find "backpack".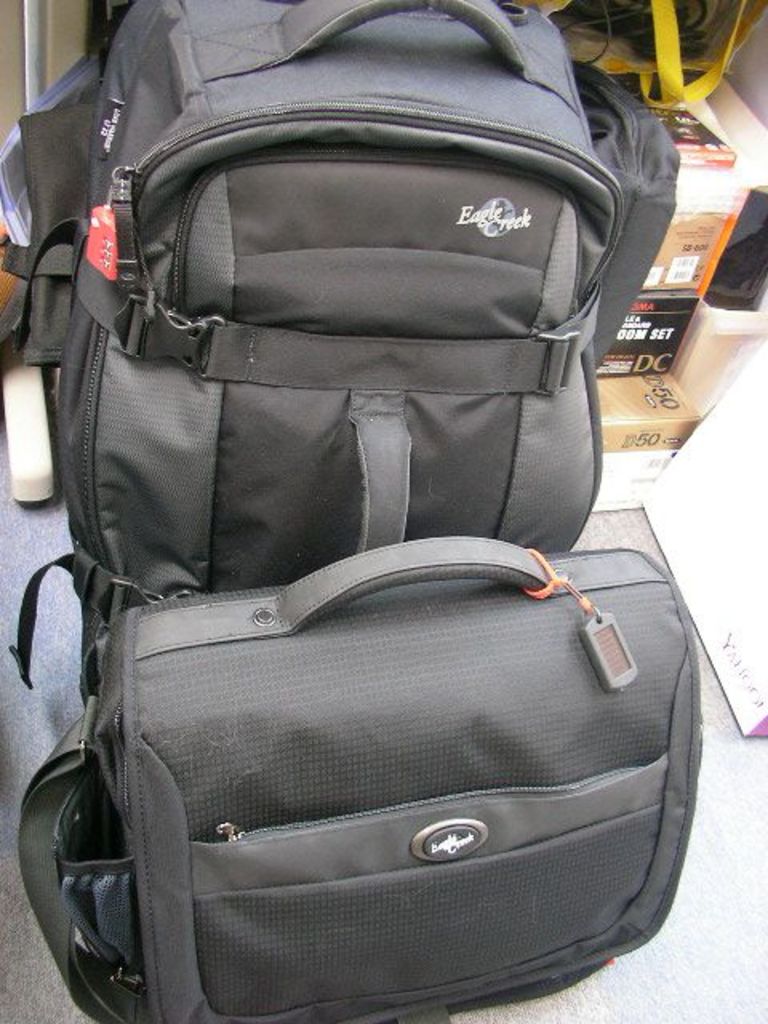
16 530 701 1022.
